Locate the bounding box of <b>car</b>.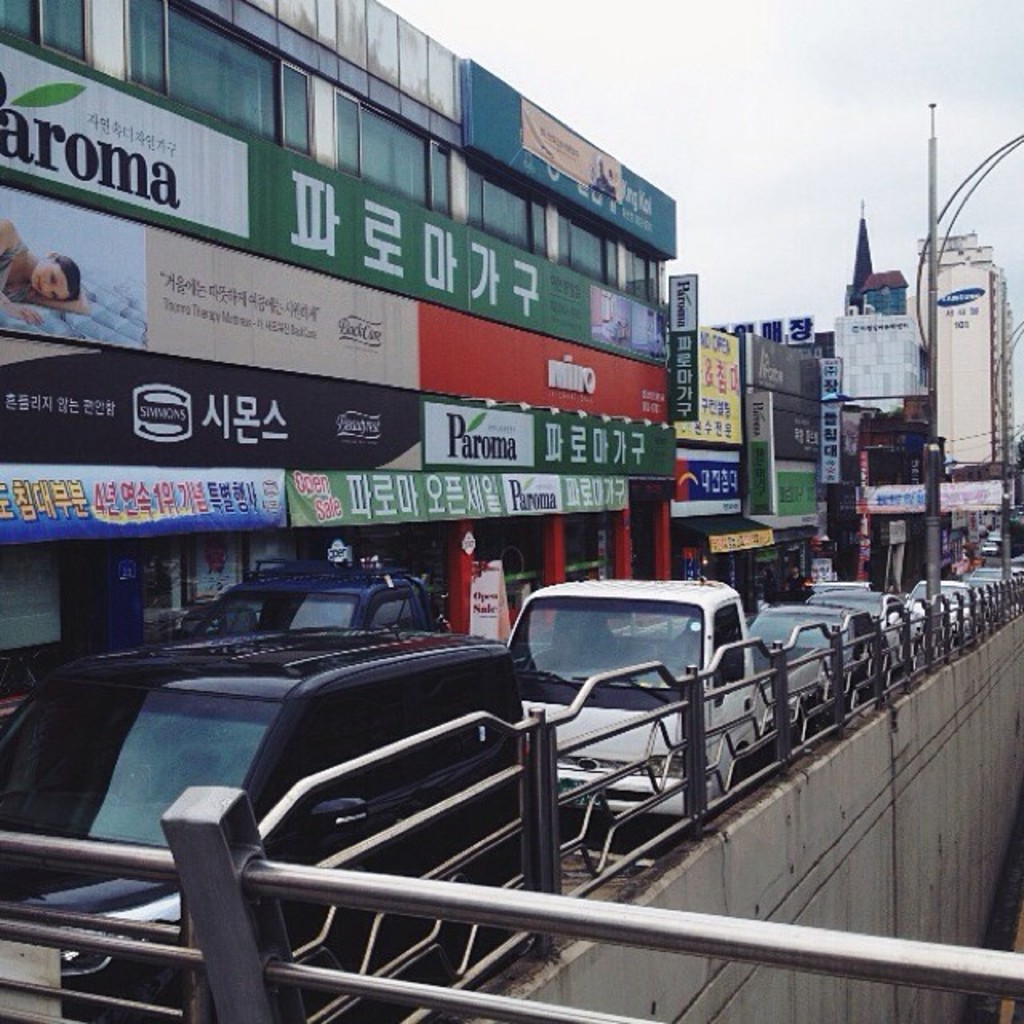
Bounding box: select_region(32, 562, 544, 934).
